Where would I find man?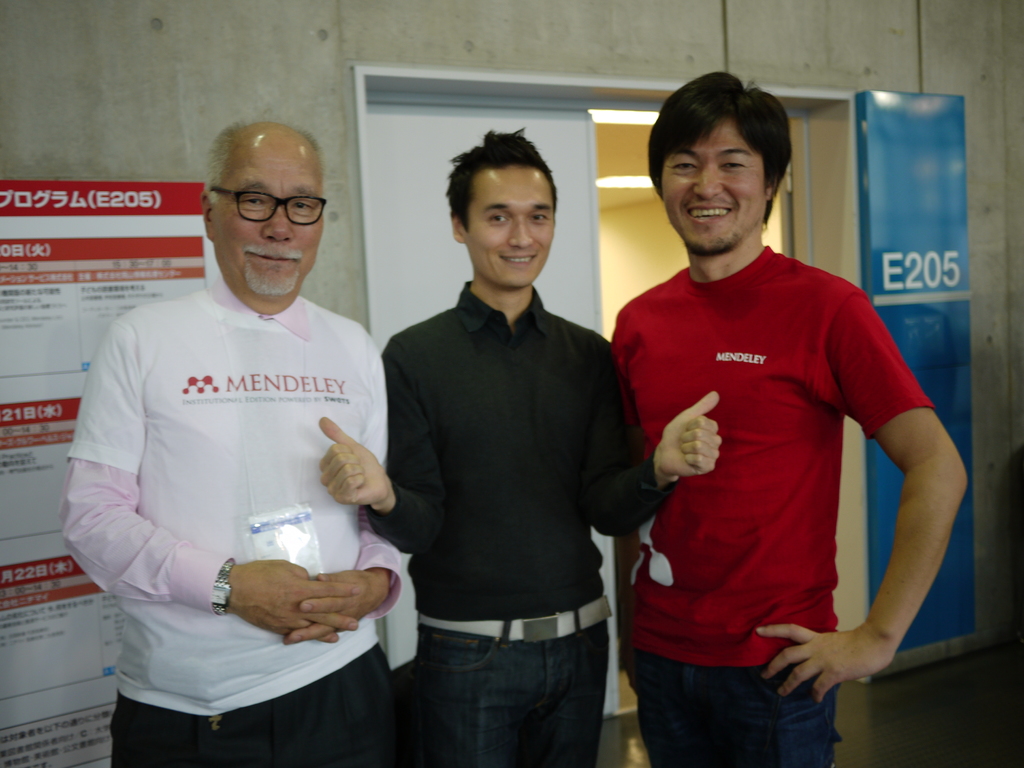
At 602,69,969,767.
